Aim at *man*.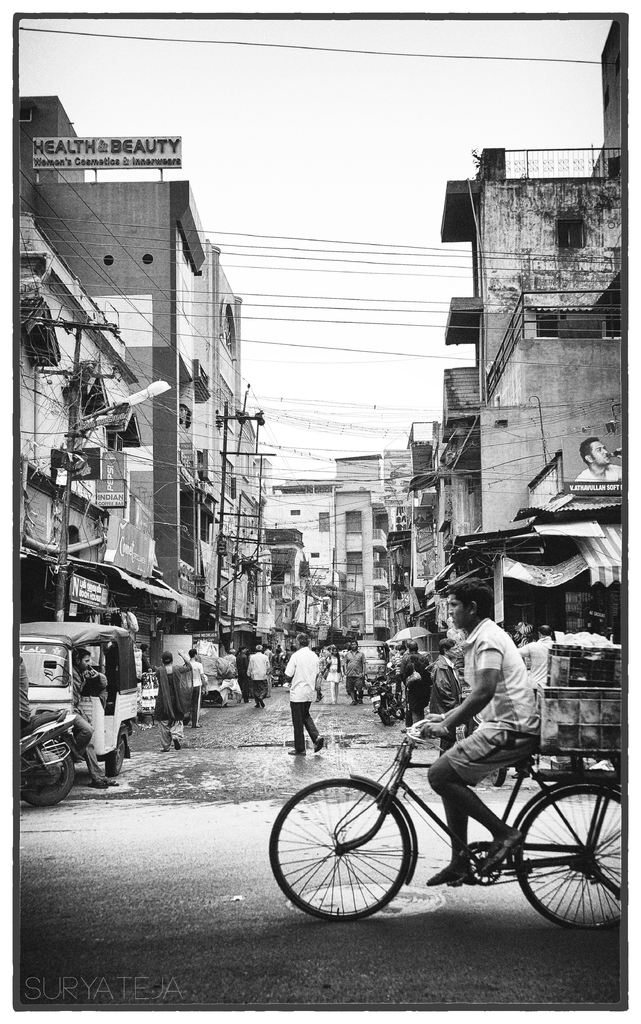
Aimed at bbox(247, 644, 270, 707).
